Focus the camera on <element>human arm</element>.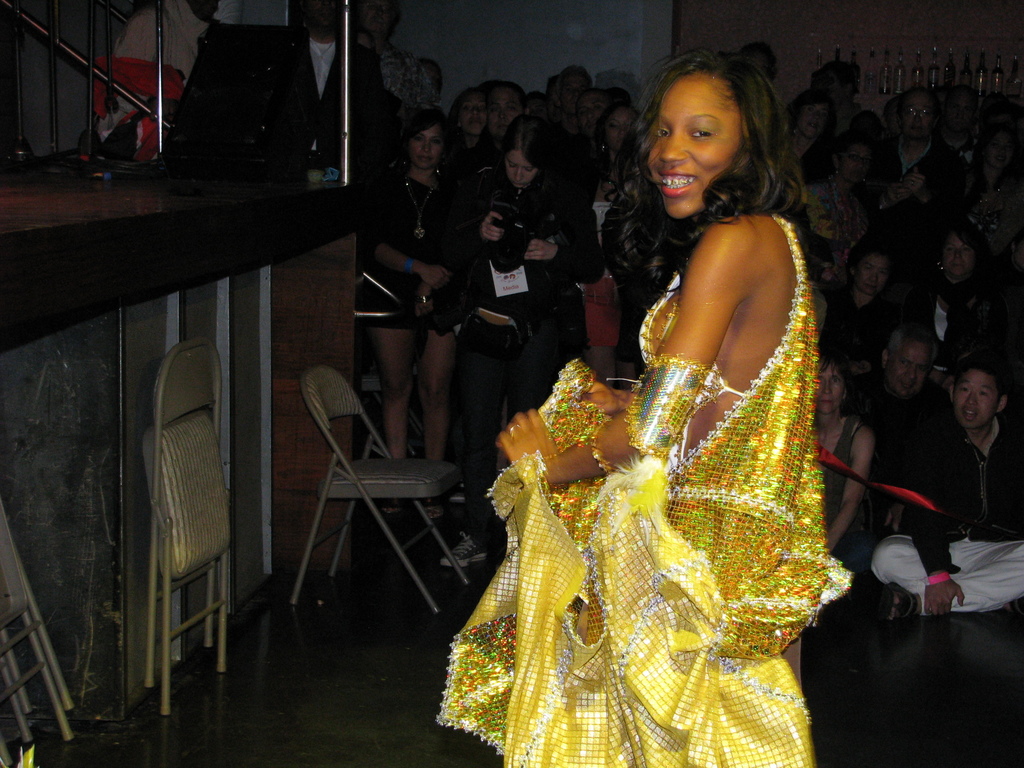
Focus region: {"x1": 930, "y1": 368, "x2": 948, "y2": 385}.
